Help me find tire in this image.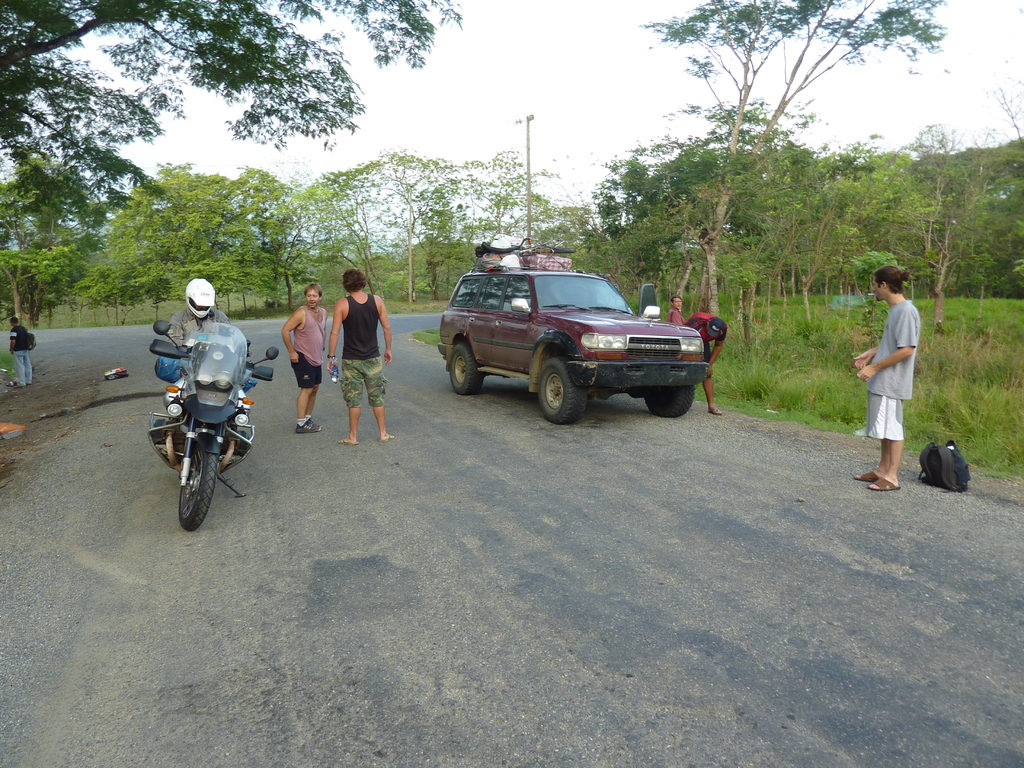
Found it: (left=176, top=428, right=217, bottom=532).
